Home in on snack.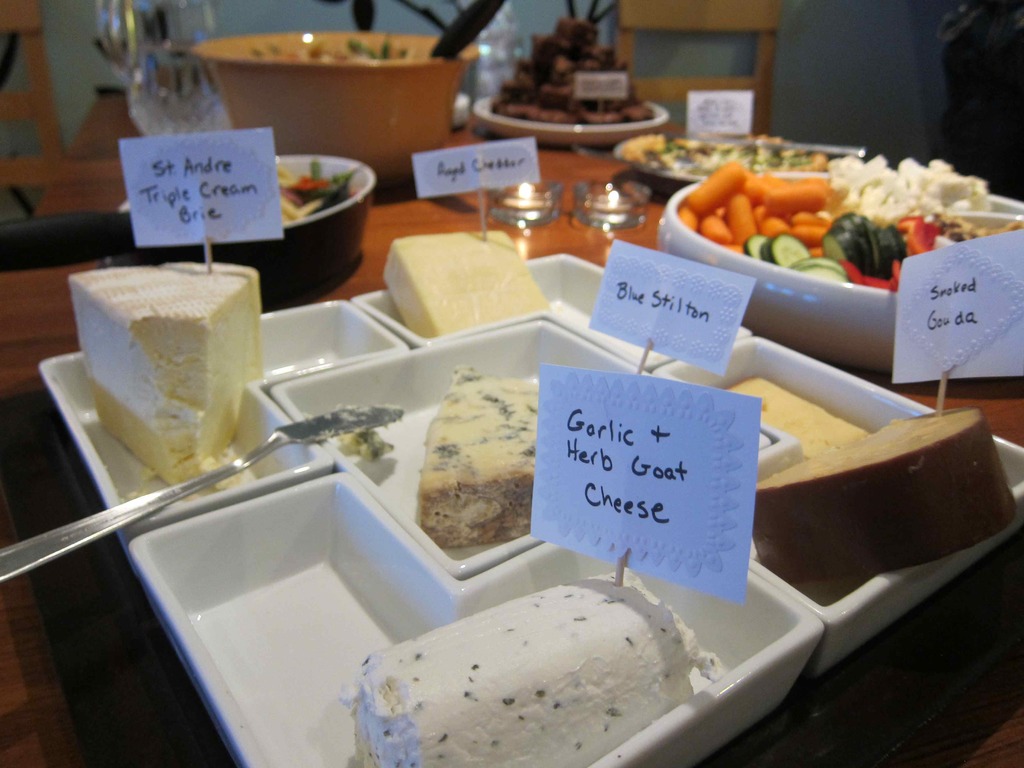
Homed in at BBox(751, 394, 1001, 582).
